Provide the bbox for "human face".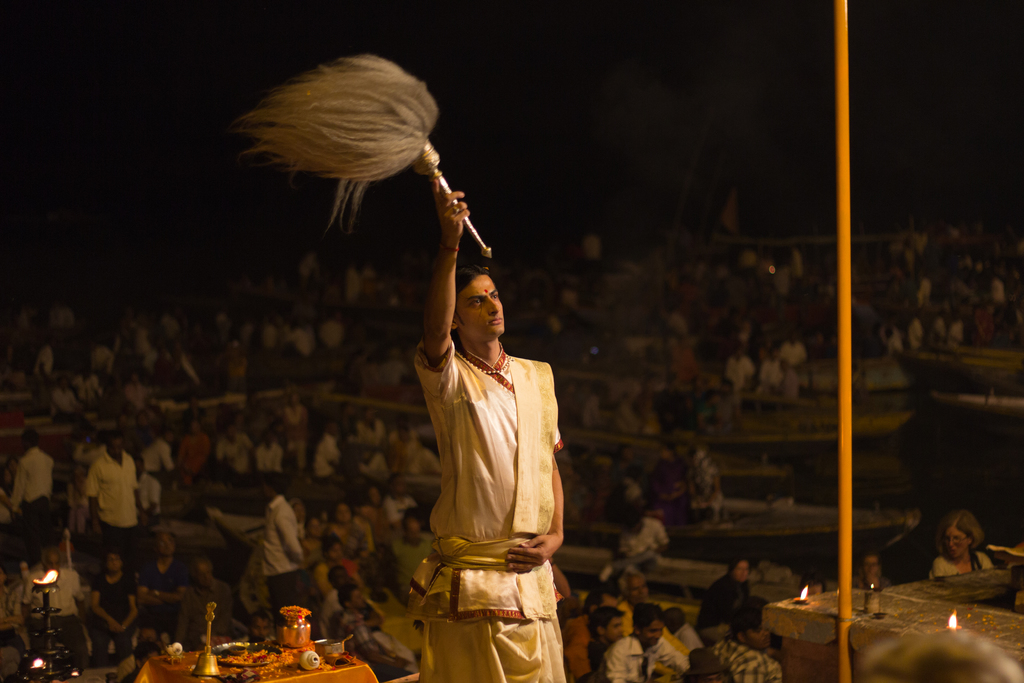
(456,274,500,334).
